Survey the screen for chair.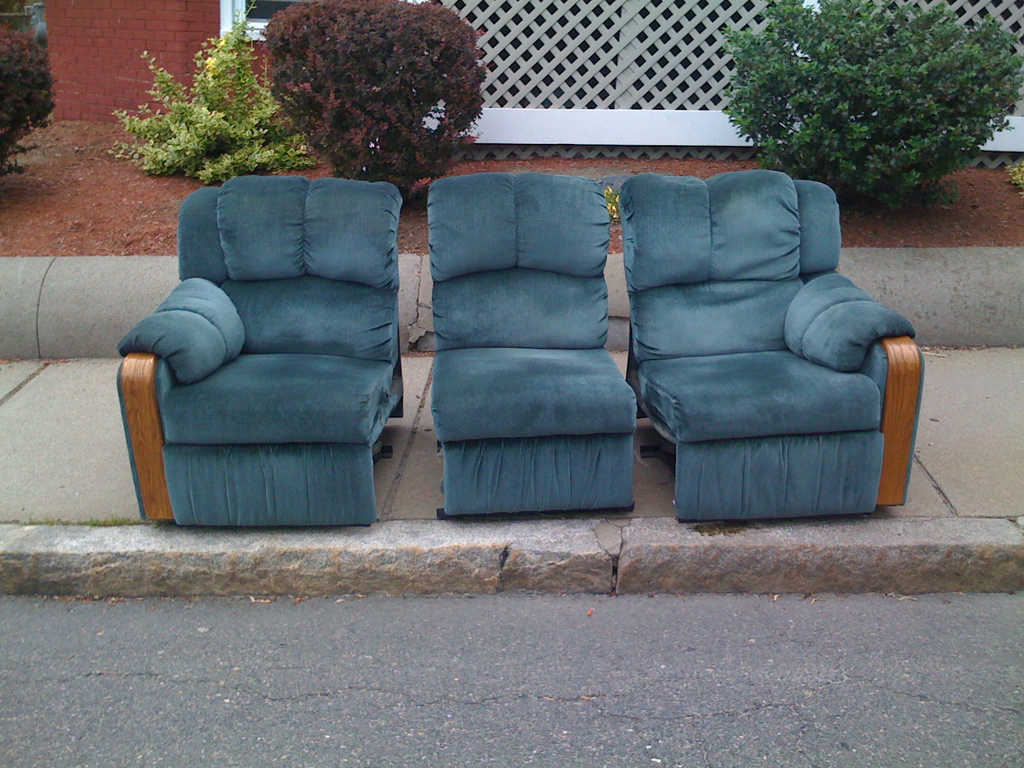
Survey found: BBox(616, 170, 924, 521).
